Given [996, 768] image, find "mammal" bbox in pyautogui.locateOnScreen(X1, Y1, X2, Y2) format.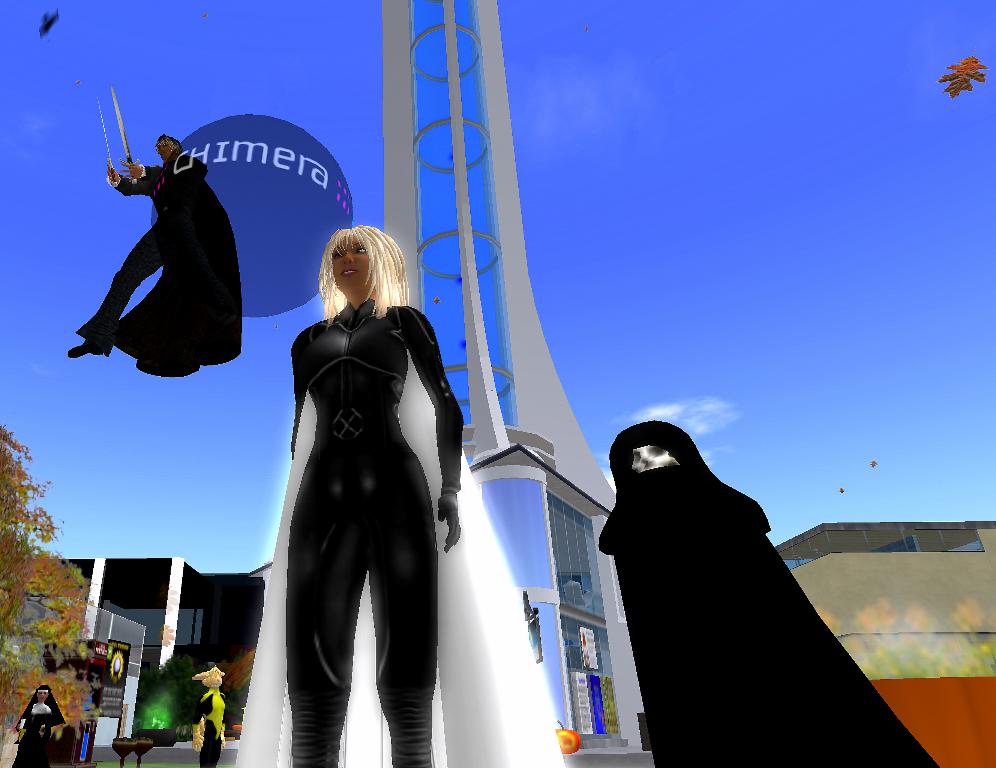
pyautogui.locateOnScreen(189, 663, 232, 767).
